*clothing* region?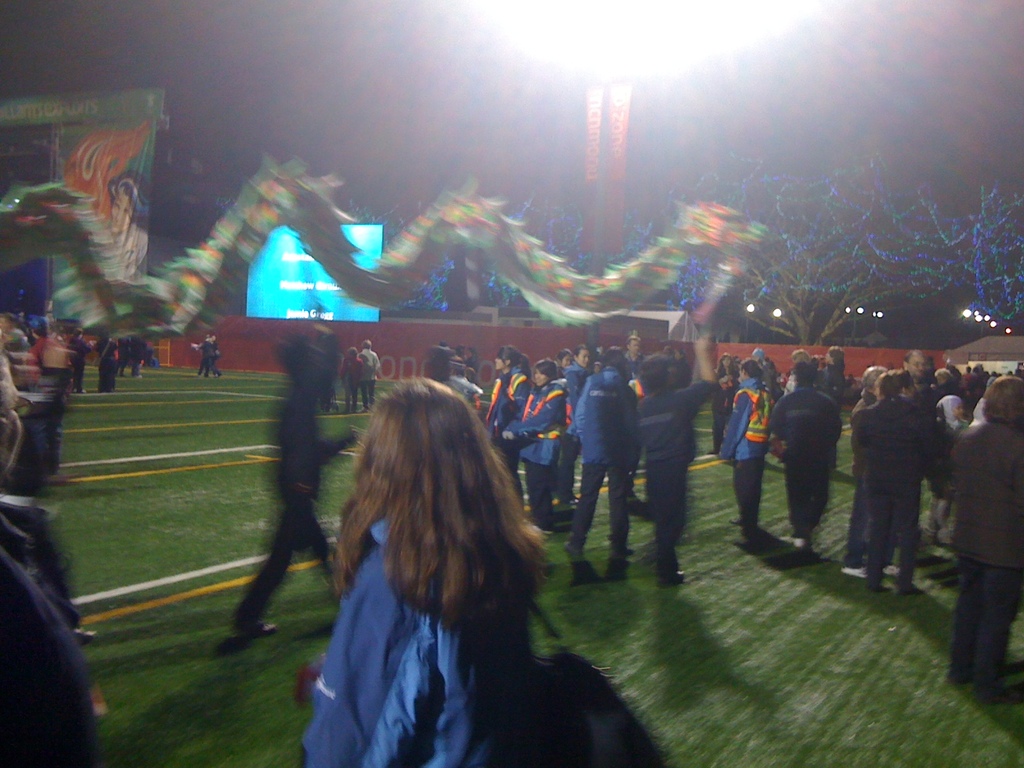
crop(345, 349, 361, 408)
